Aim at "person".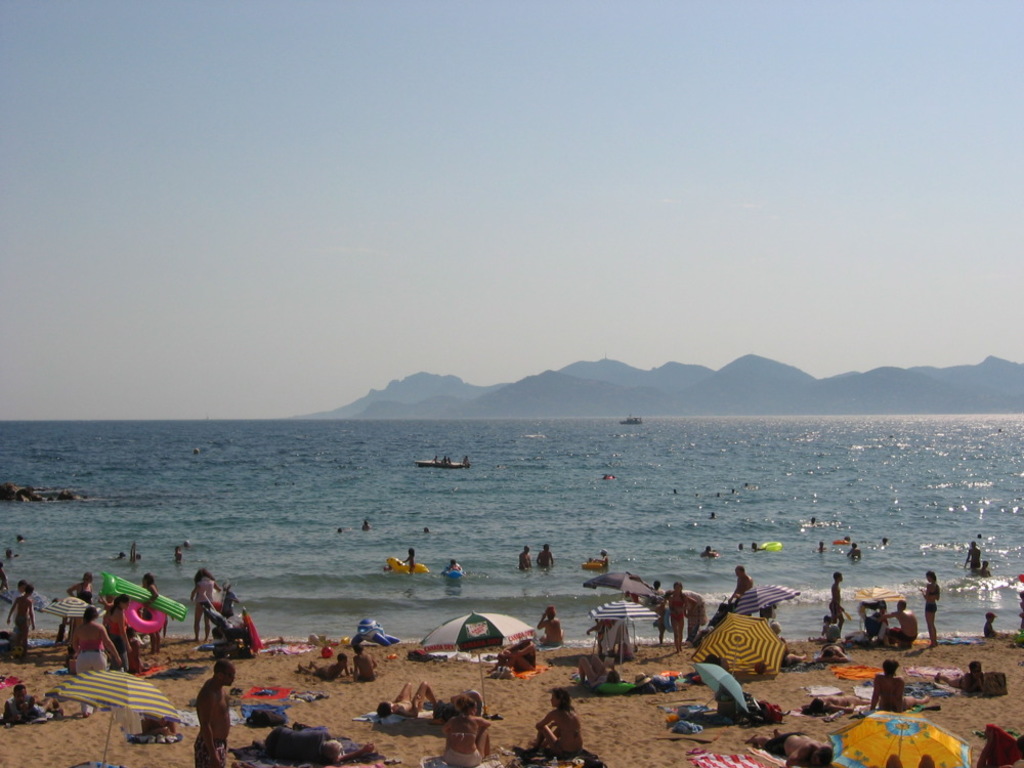
Aimed at locate(981, 610, 994, 639).
